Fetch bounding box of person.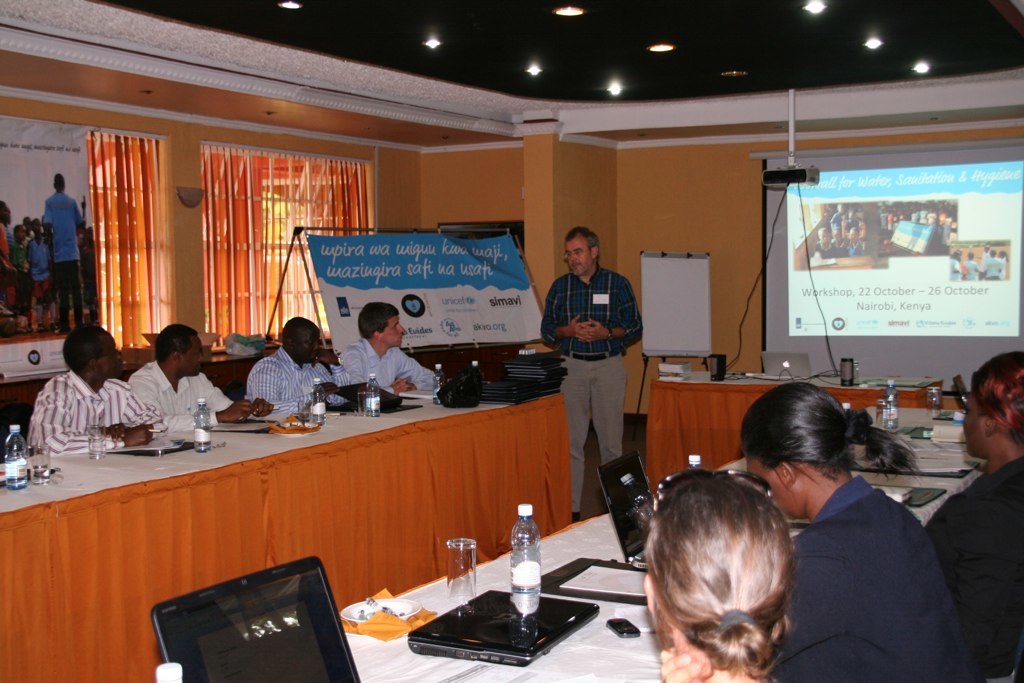
Bbox: 8/226/23/274.
